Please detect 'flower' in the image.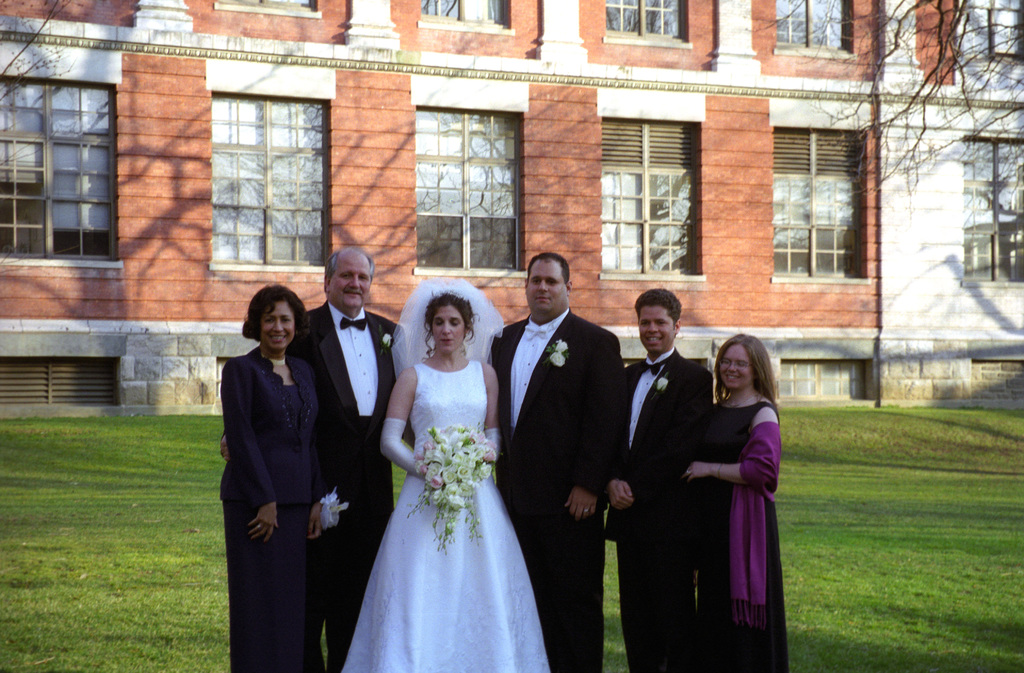
box(655, 375, 670, 392).
